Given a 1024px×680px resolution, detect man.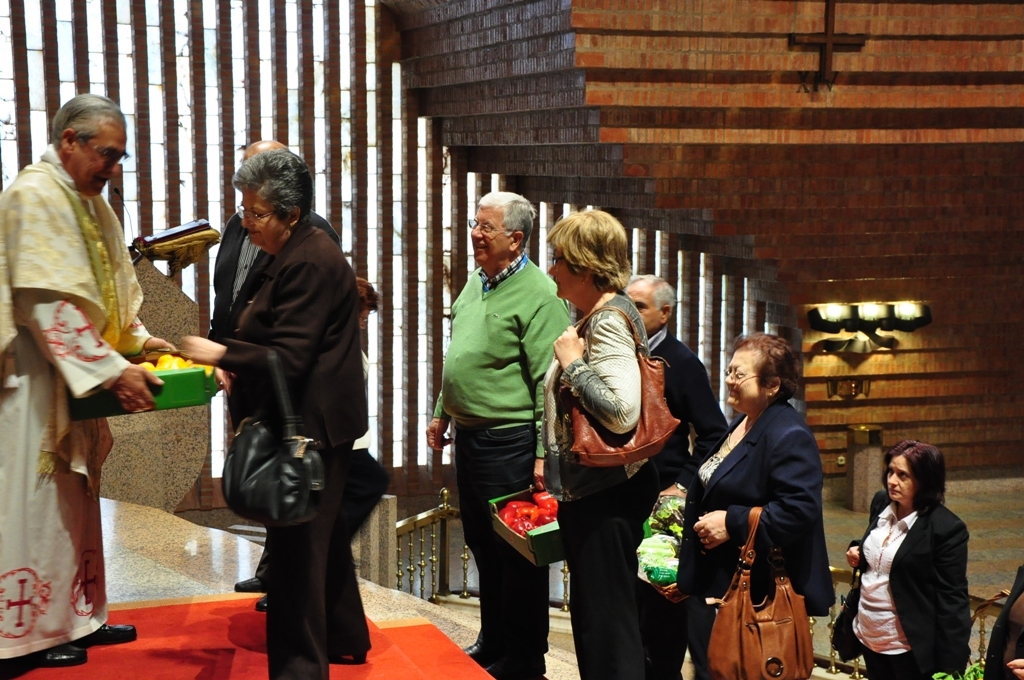
(8,94,176,623).
